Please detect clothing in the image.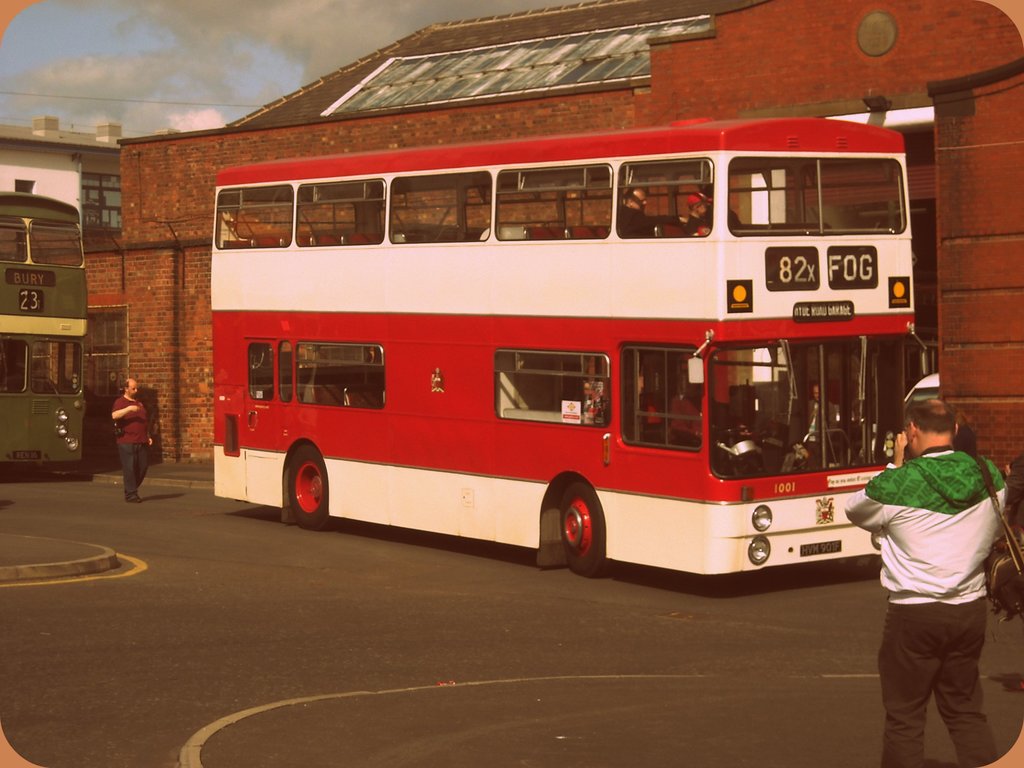
866, 413, 1006, 744.
